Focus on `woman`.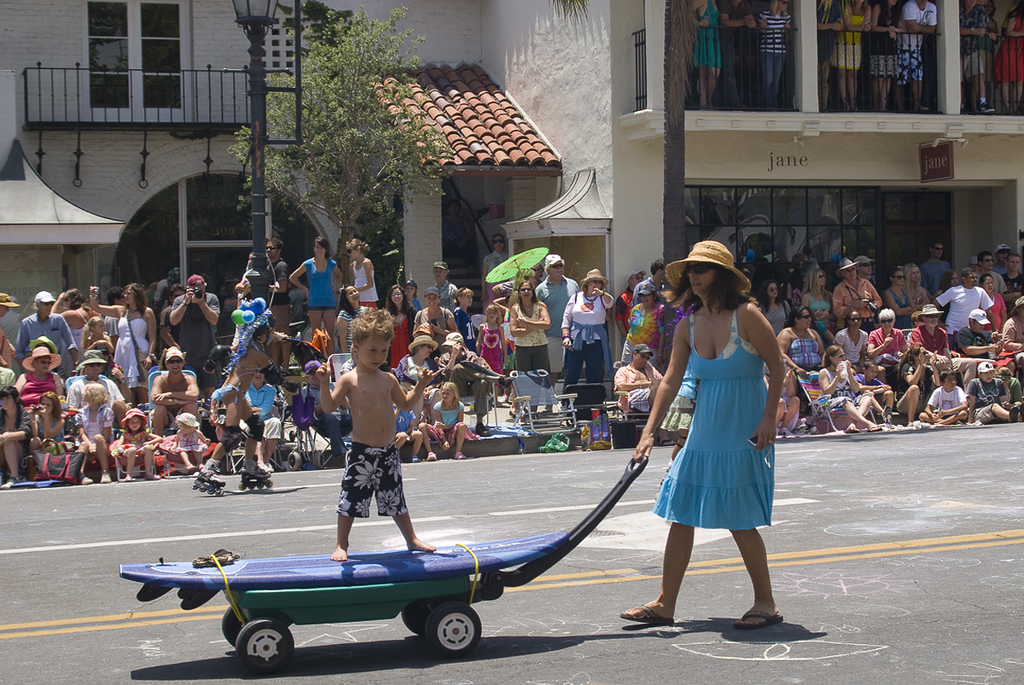
Focused at <bbox>821, 343, 876, 432</bbox>.
